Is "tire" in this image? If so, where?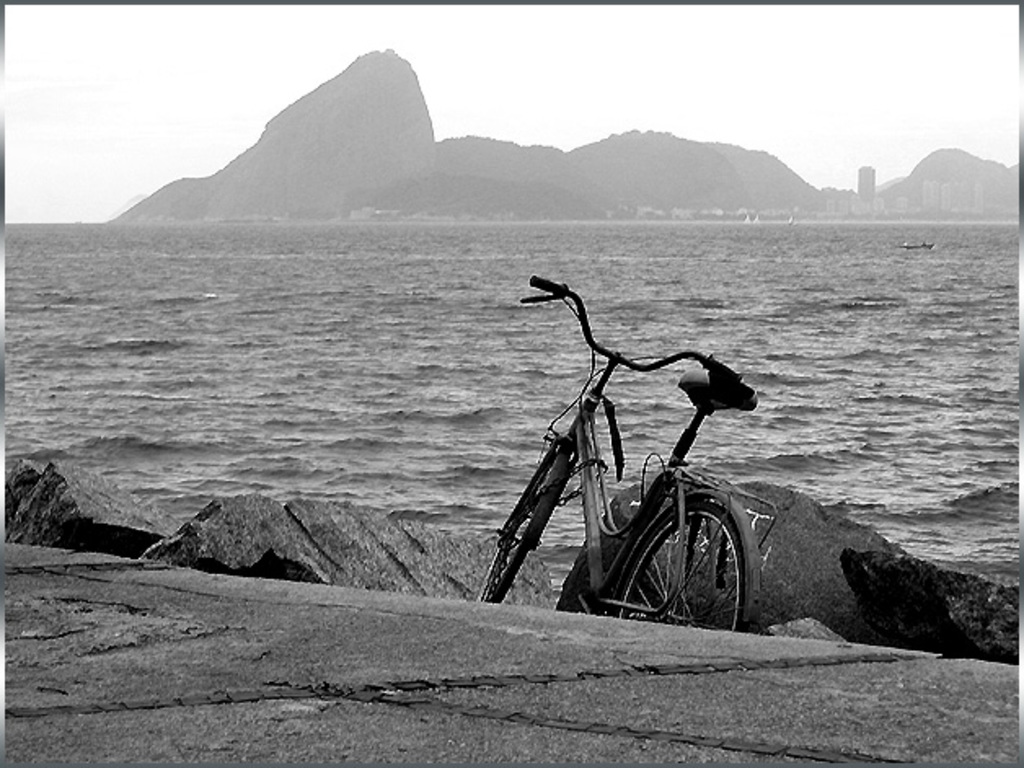
Yes, at rect(484, 440, 576, 607).
